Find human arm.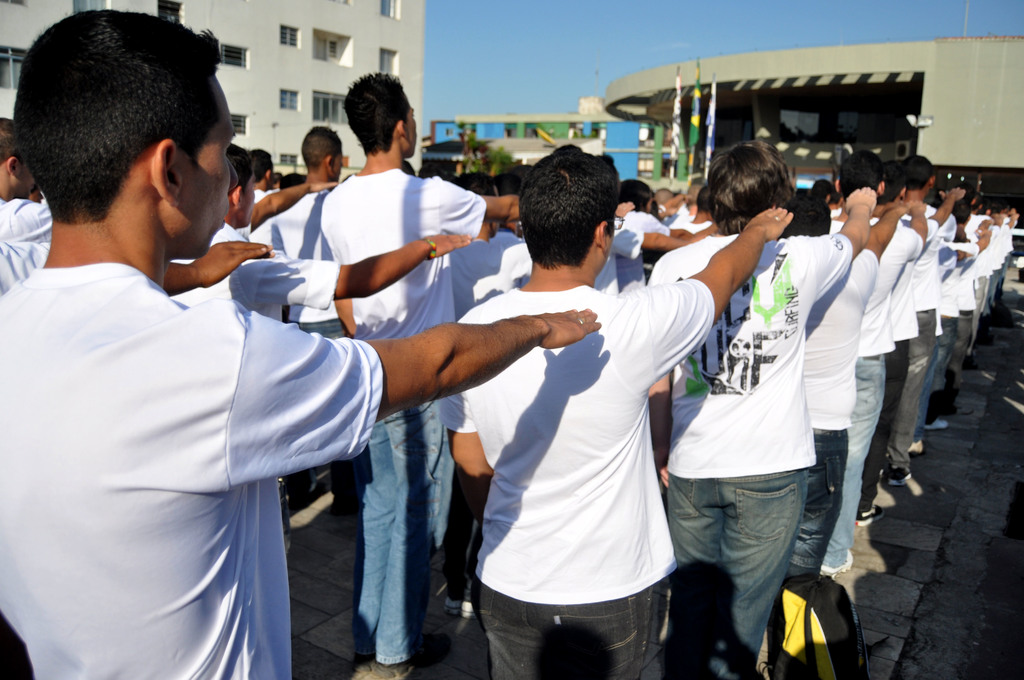
left=232, top=307, right=603, bottom=446.
